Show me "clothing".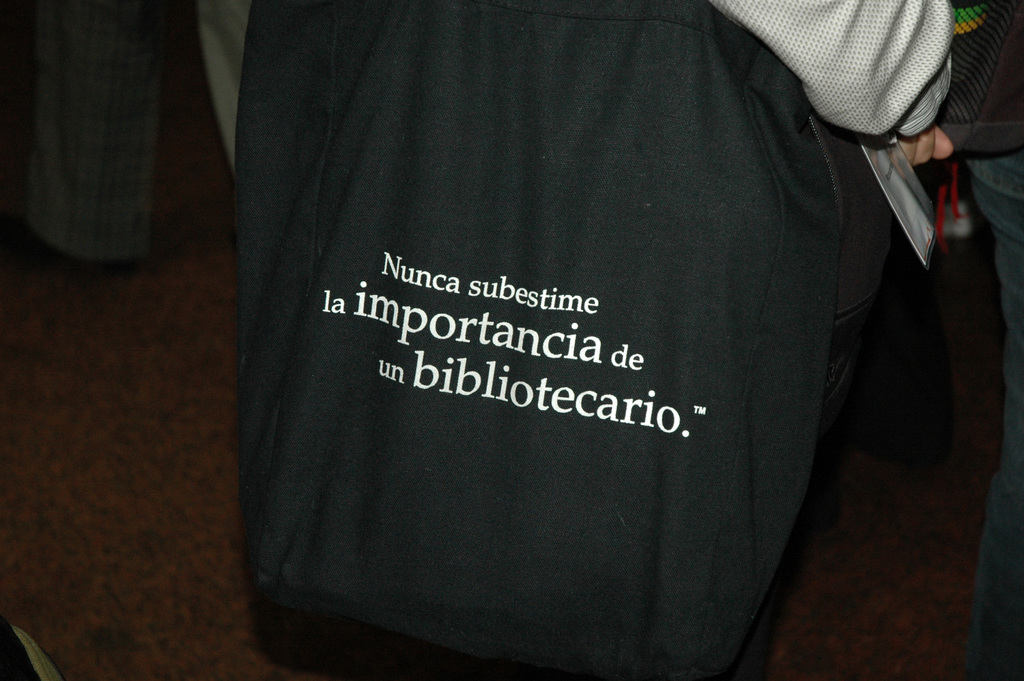
"clothing" is here: {"left": 198, "top": 0, "right": 954, "bottom": 680}.
